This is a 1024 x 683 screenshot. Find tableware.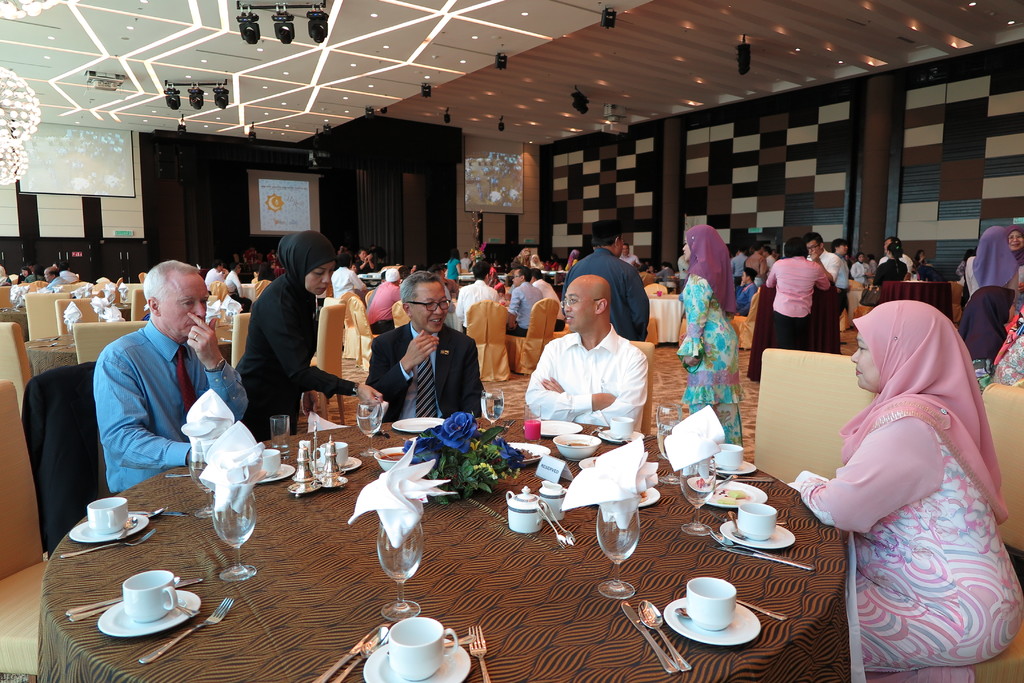
Bounding box: box(507, 441, 552, 466).
